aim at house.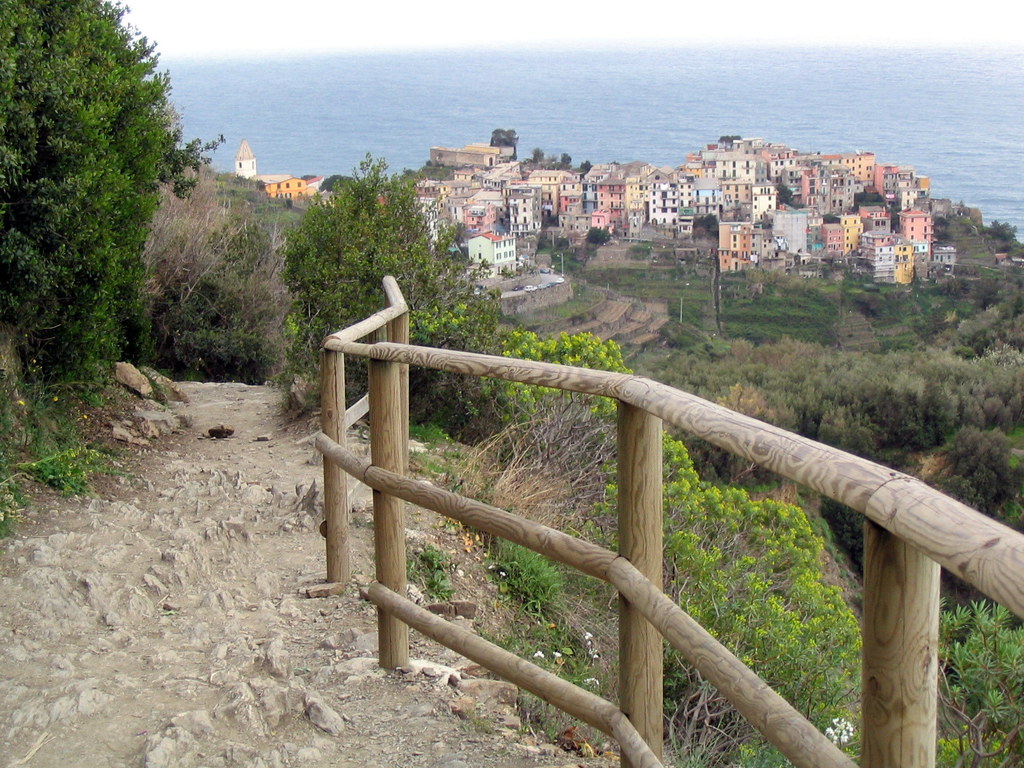
Aimed at <bbox>817, 205, 851, 266</bbox>.
